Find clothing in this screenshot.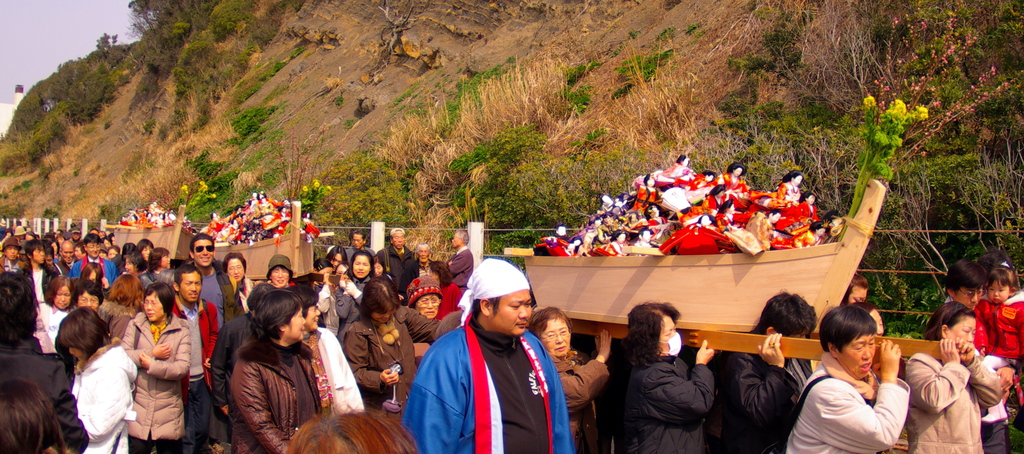
The bounding box for clothing is bbox=(68, 332, 137, 453).
